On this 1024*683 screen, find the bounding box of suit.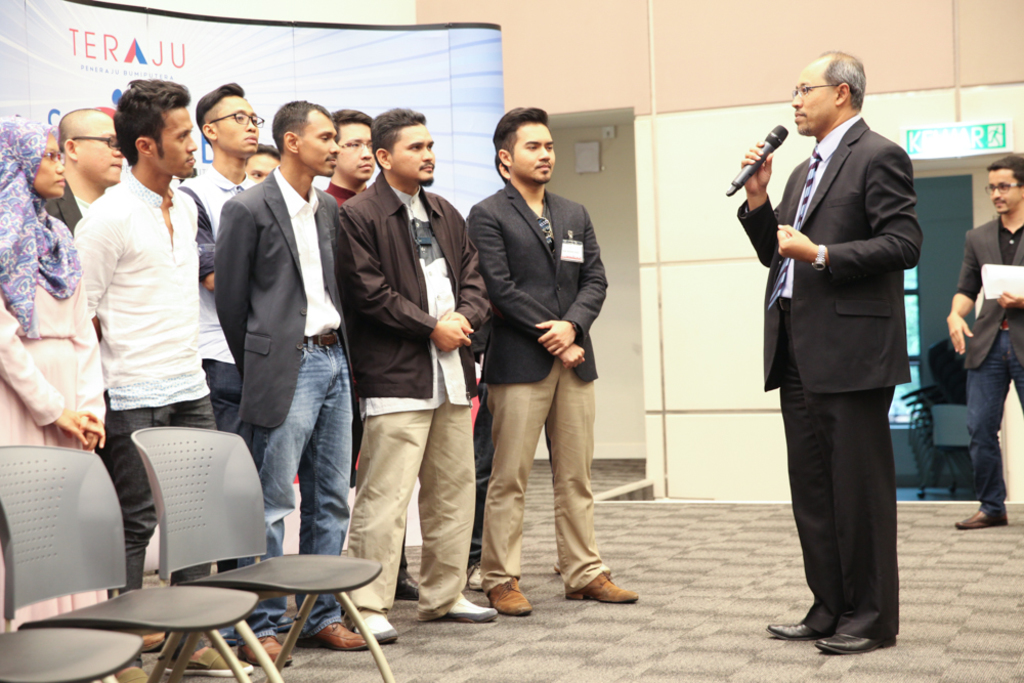
Bounding box: detection(210, 163, 365, 433).
